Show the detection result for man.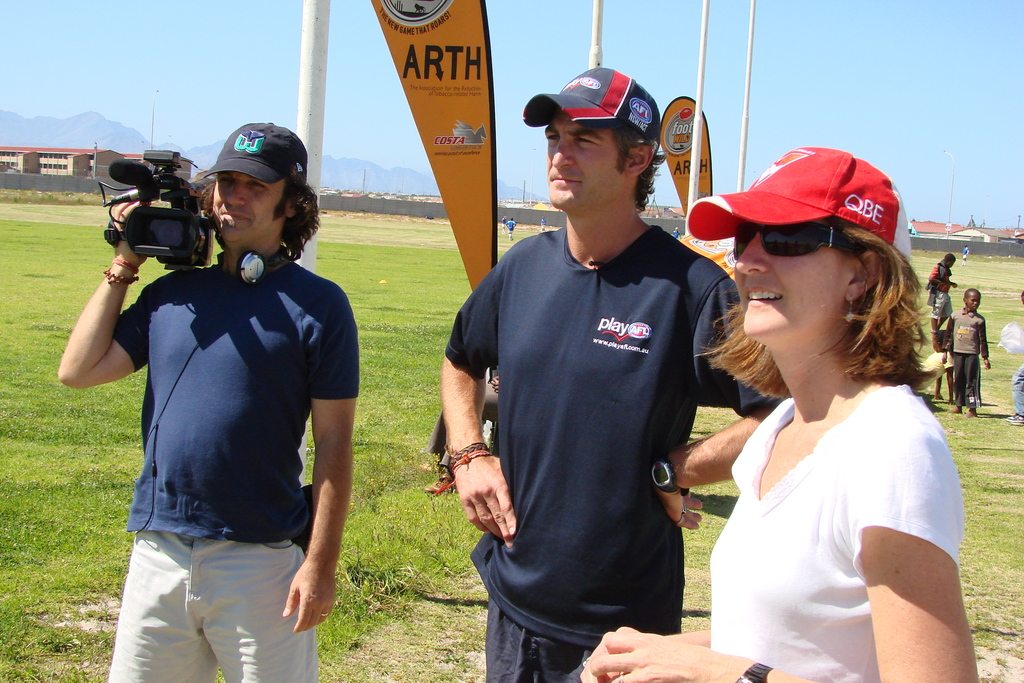
select_region(72, 128, 360, 670).
